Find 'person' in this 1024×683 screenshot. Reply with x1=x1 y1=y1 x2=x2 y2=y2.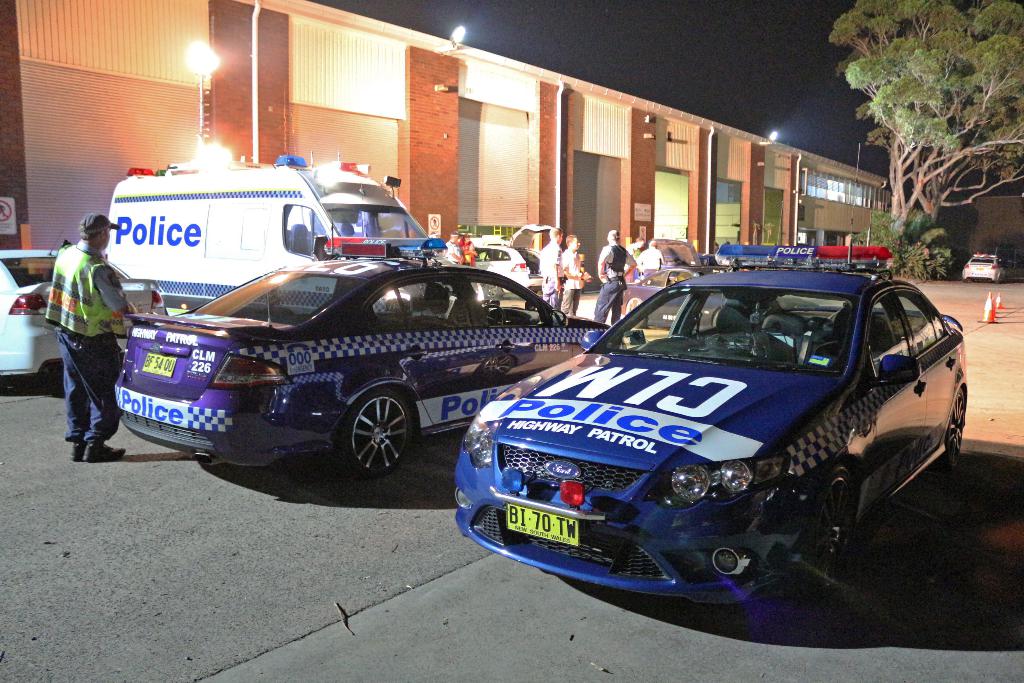
x1=447 y1=235 x2=459 y2=265.
